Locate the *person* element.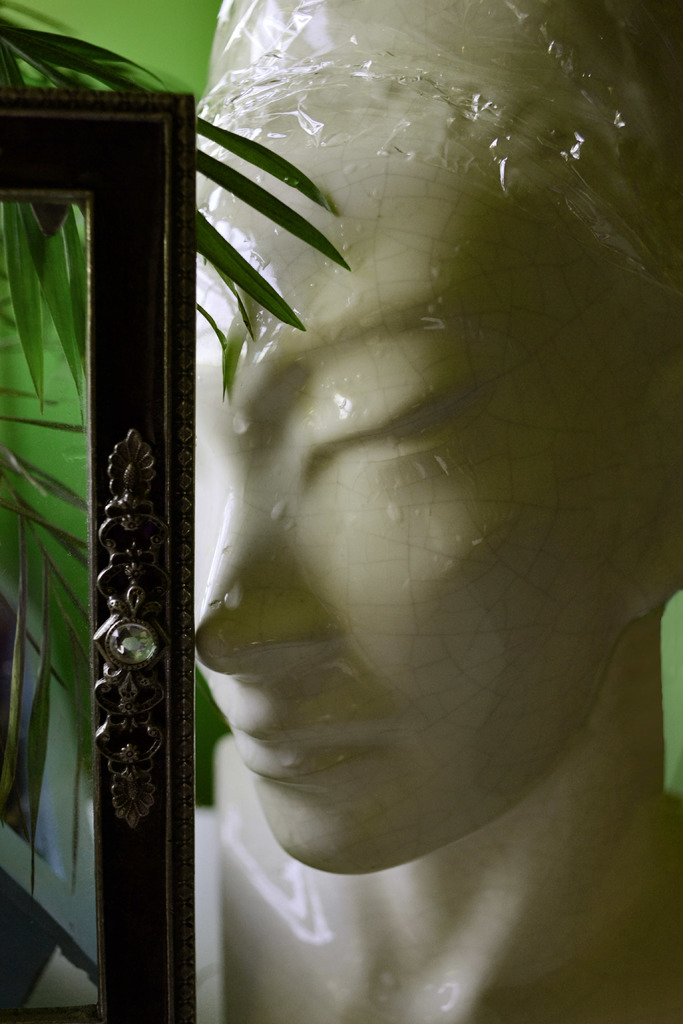
Element bbox: BBox(168, 0, 682, 1023).
